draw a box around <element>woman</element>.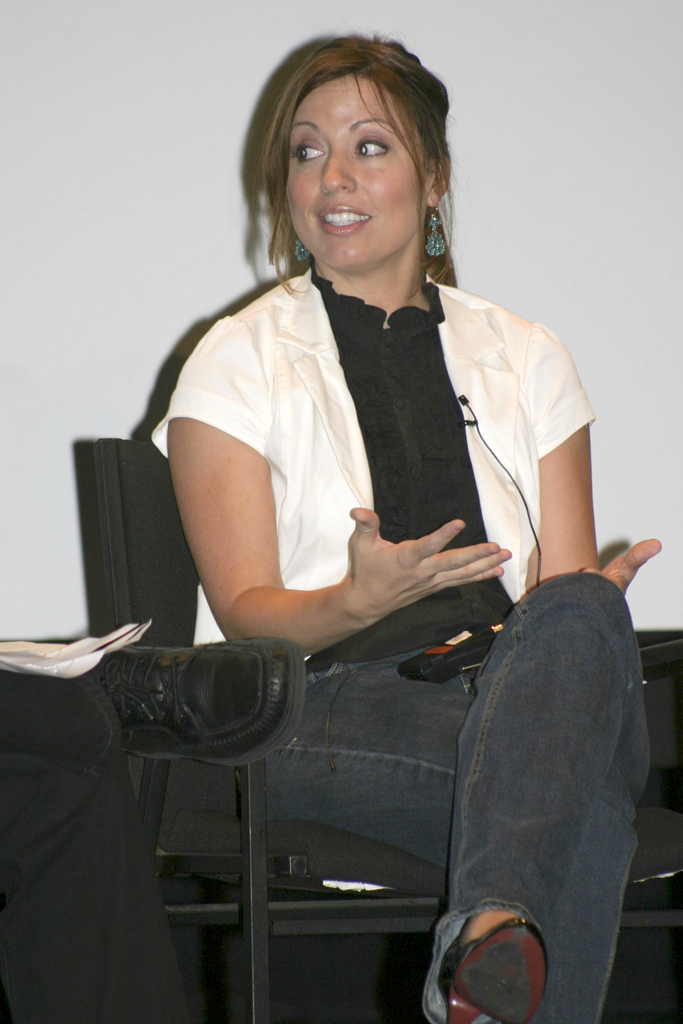
{"x1": 136, "y1": 30, "x2": 611, "y2": 943}.
